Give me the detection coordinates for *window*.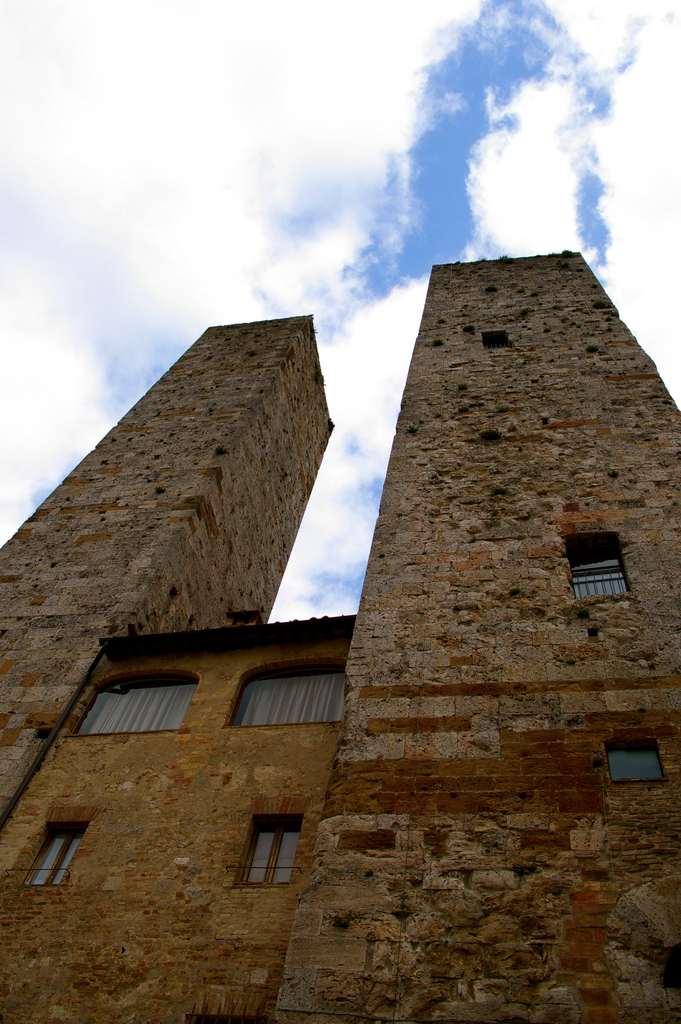
<bbox>610, 741, 664, 783</bbox>.
